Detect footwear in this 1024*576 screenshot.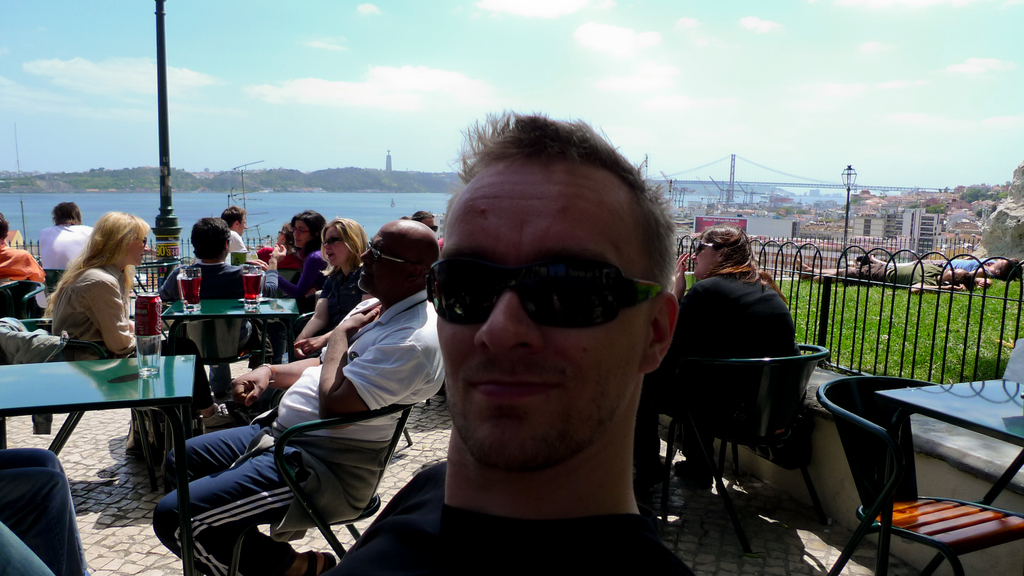
Detection: <region>202, 403, 248, 435</region>.
